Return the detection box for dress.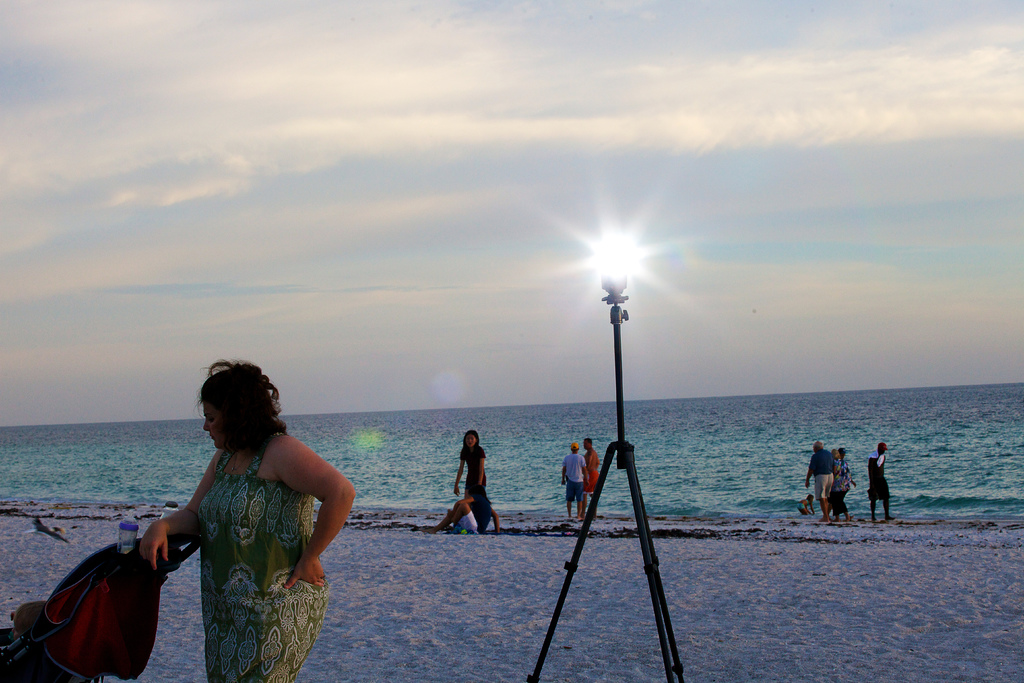
<region>461, 450, 490, 495</region>.
